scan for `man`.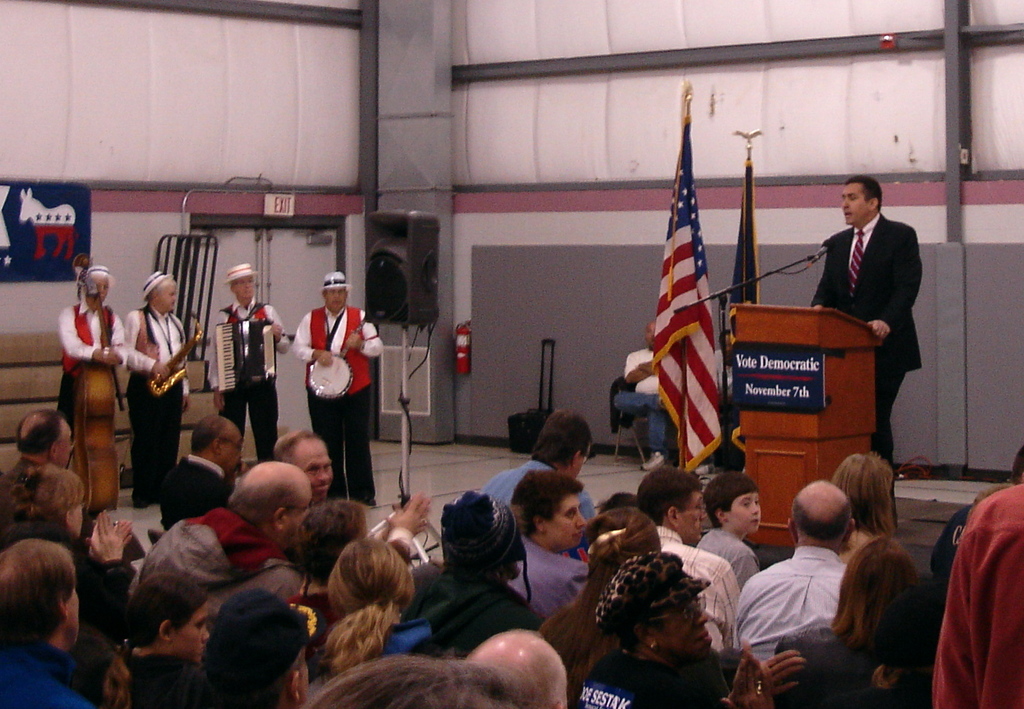
Scan result: 292, 275, 380, 504.
